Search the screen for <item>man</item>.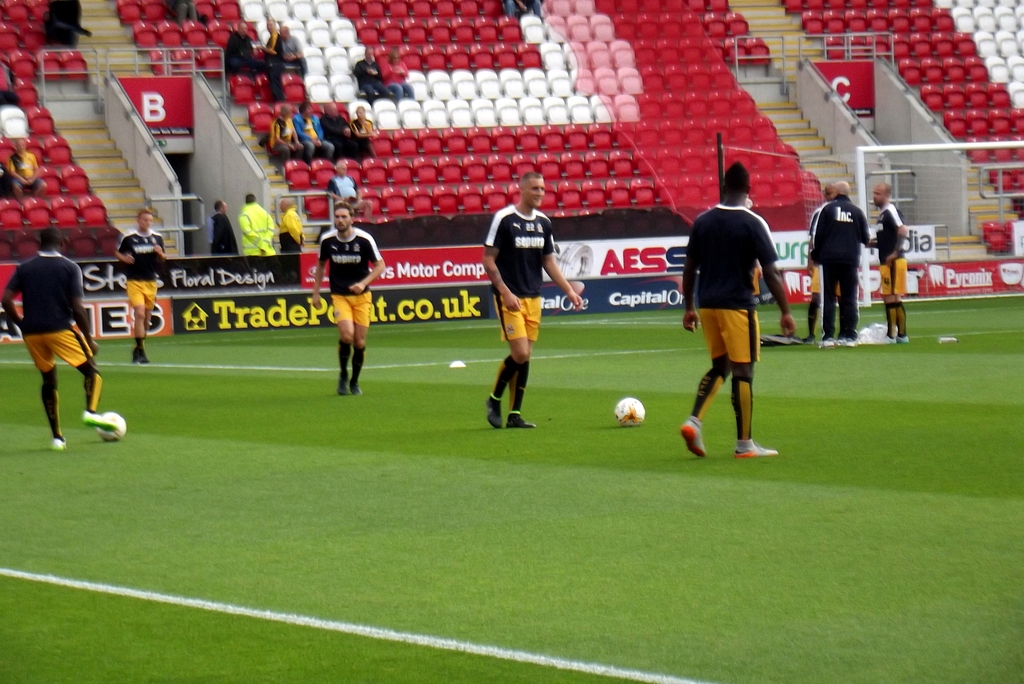
Found at 807, 179, 870, 346.
